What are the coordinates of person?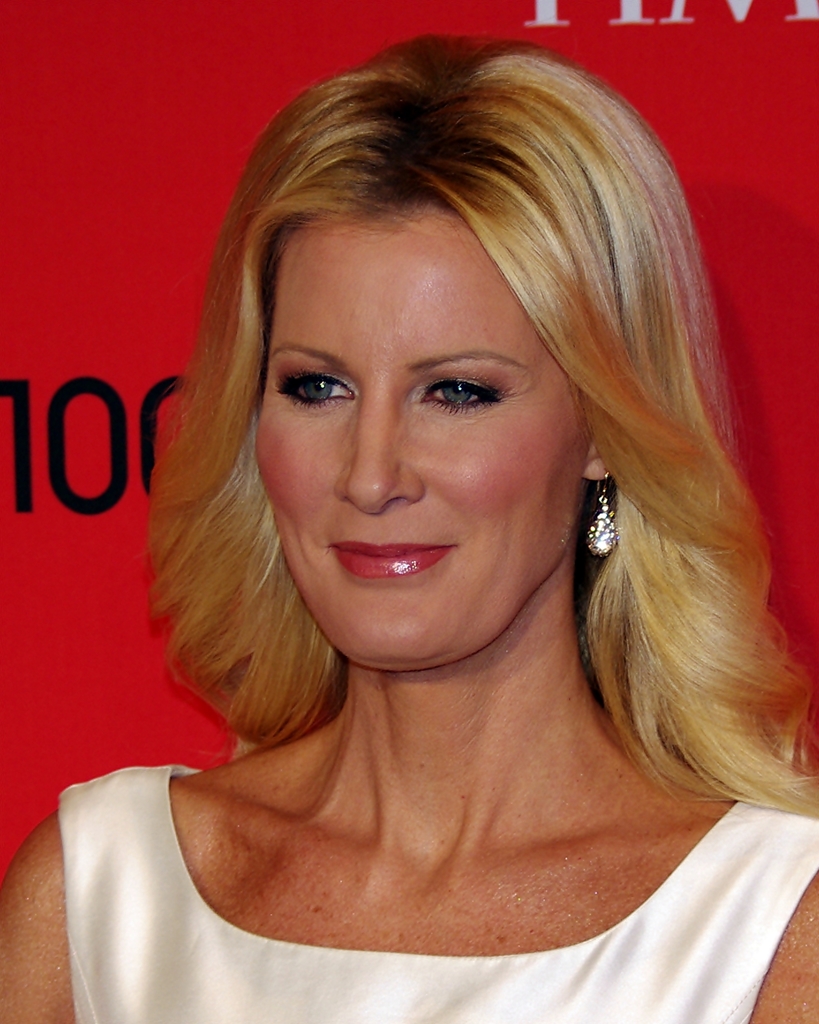
(63, 35, 806, 1023).
